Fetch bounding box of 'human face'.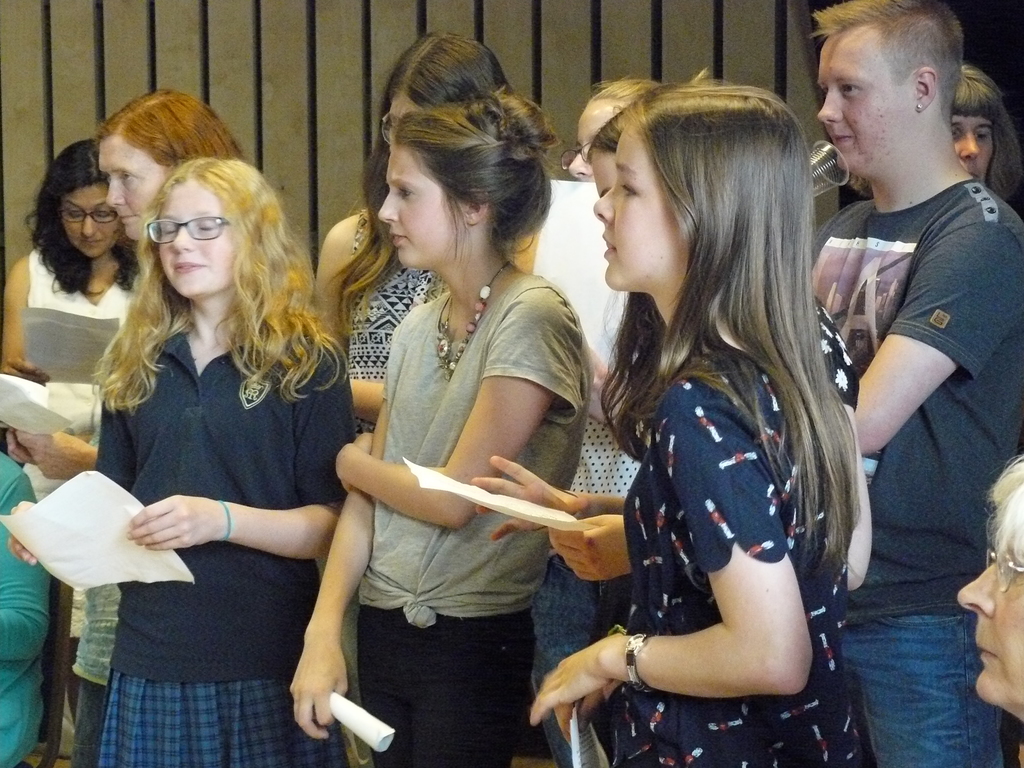
Bbox: x1=373 y1=145 x2=465 y2=271.
